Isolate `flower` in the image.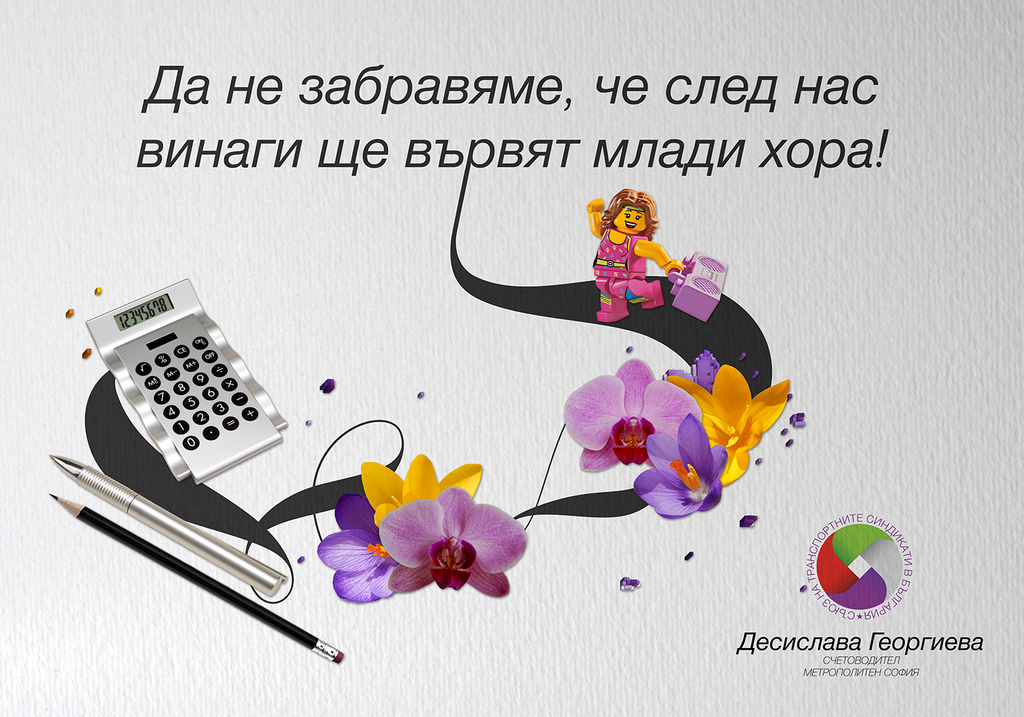
Isolated region: [left=378, top=490, right=536, bottom=593].
